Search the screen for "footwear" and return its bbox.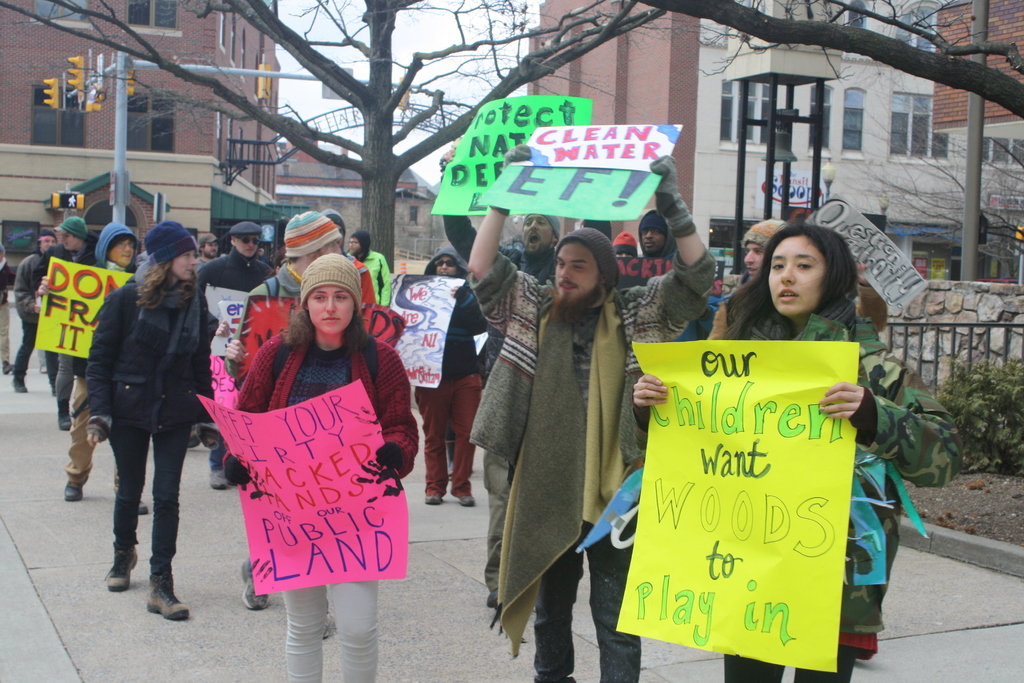
Found: <box>10,378,28,391</box>.
